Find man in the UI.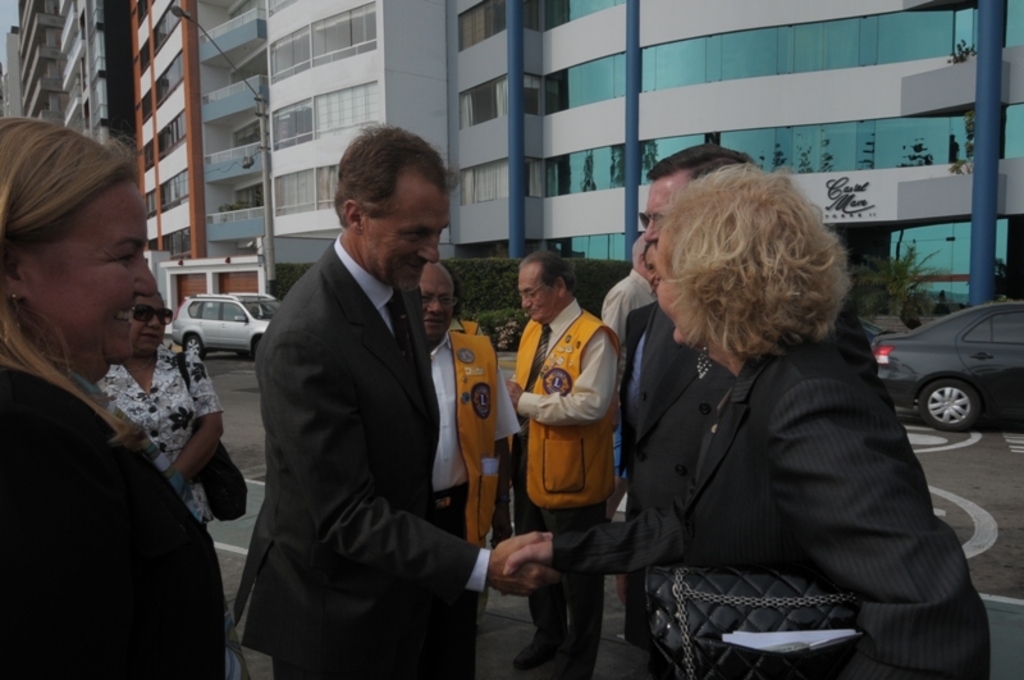
UI element at crop(596, 237, 667, 360).
